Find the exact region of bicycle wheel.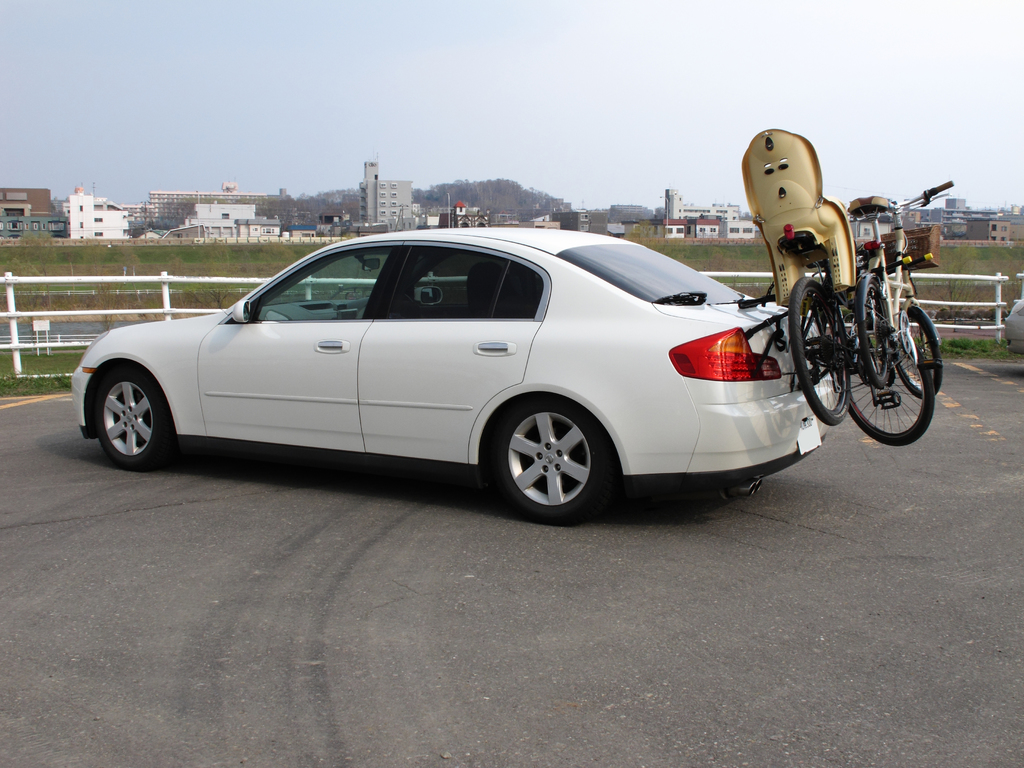
Exact region: [852,302,932,441].
